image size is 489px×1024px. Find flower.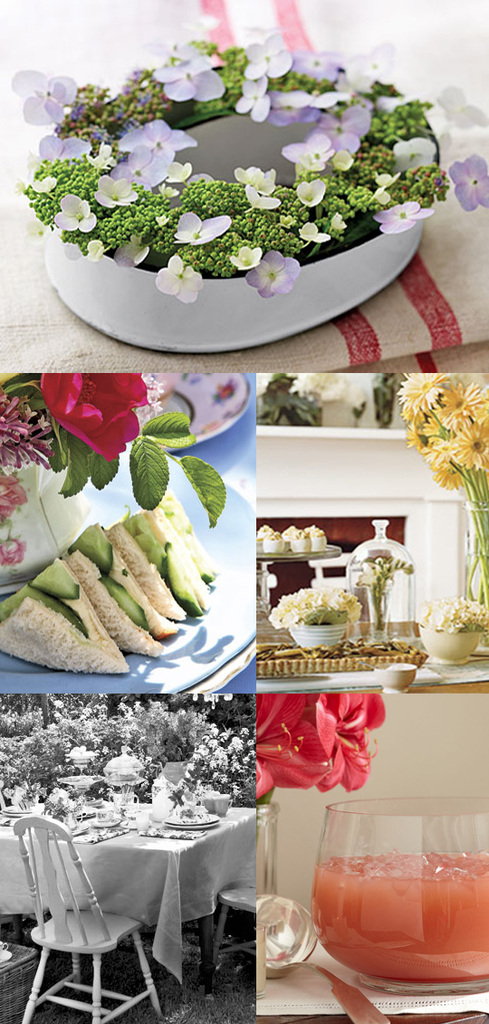
[287,134,343,167].
